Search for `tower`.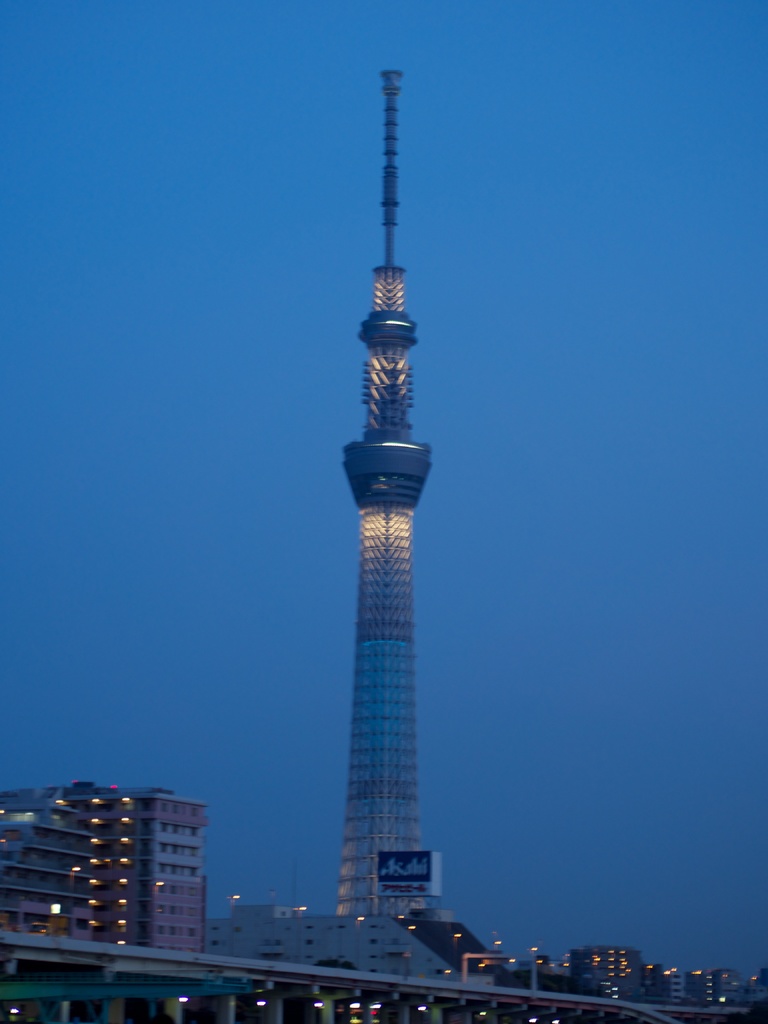
Found at left=0, top=785, right=135, bottom=975.
